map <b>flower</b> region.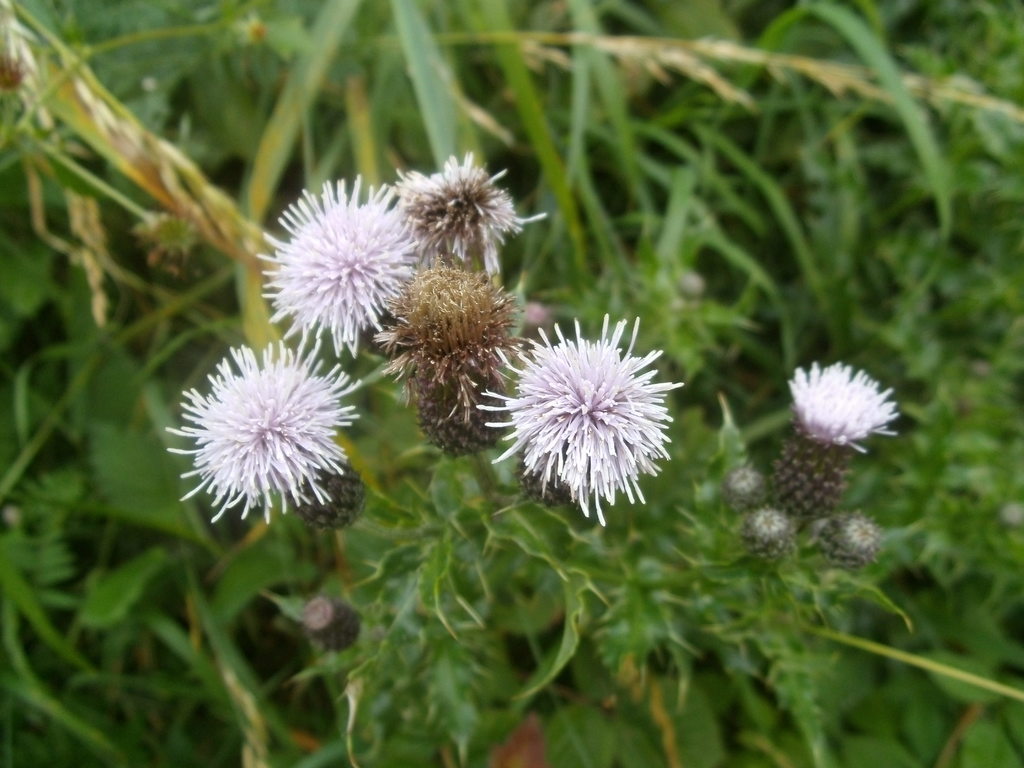
Mapped to <box>251,172,421,358</box>.
